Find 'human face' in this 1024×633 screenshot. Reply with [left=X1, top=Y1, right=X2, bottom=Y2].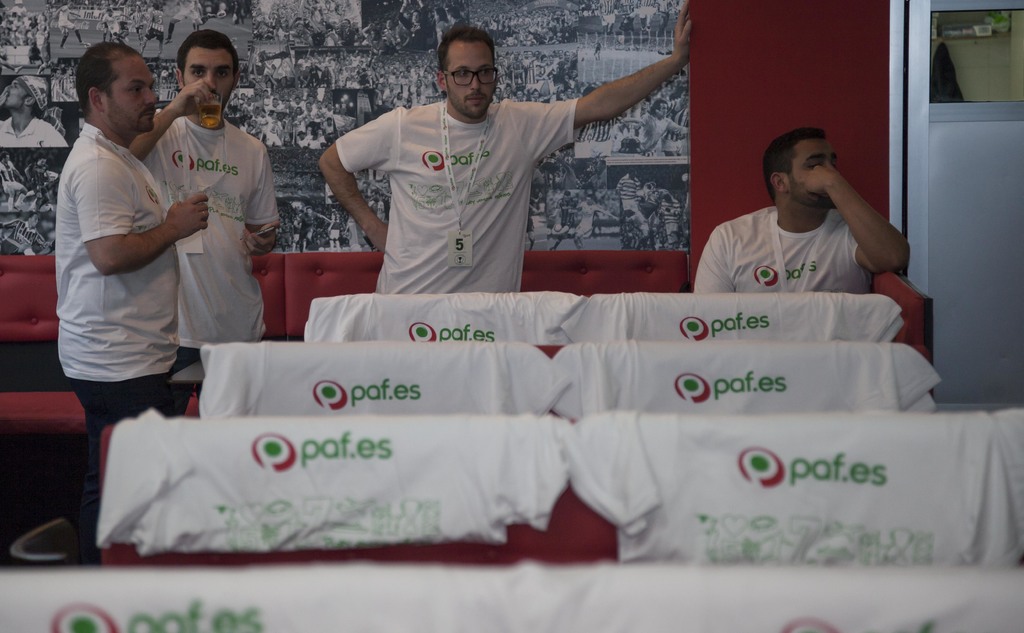
[left=109, top=58, right=156, bottom=134].
